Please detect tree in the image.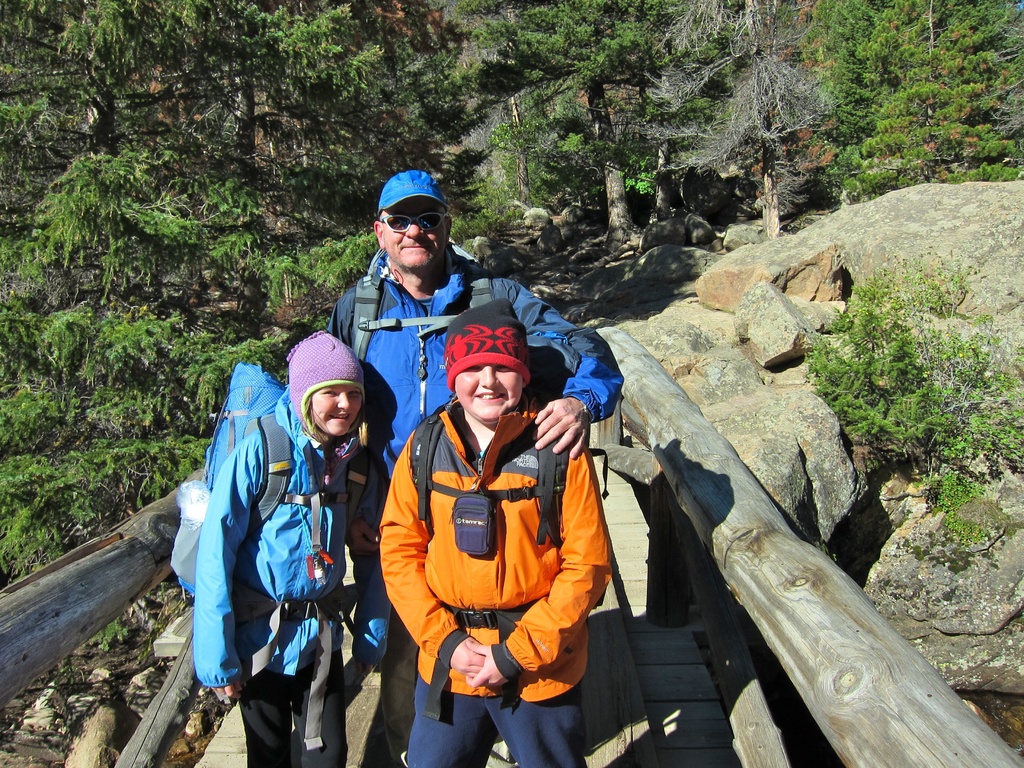
left=805, top=0, right=924, bottom=213.
